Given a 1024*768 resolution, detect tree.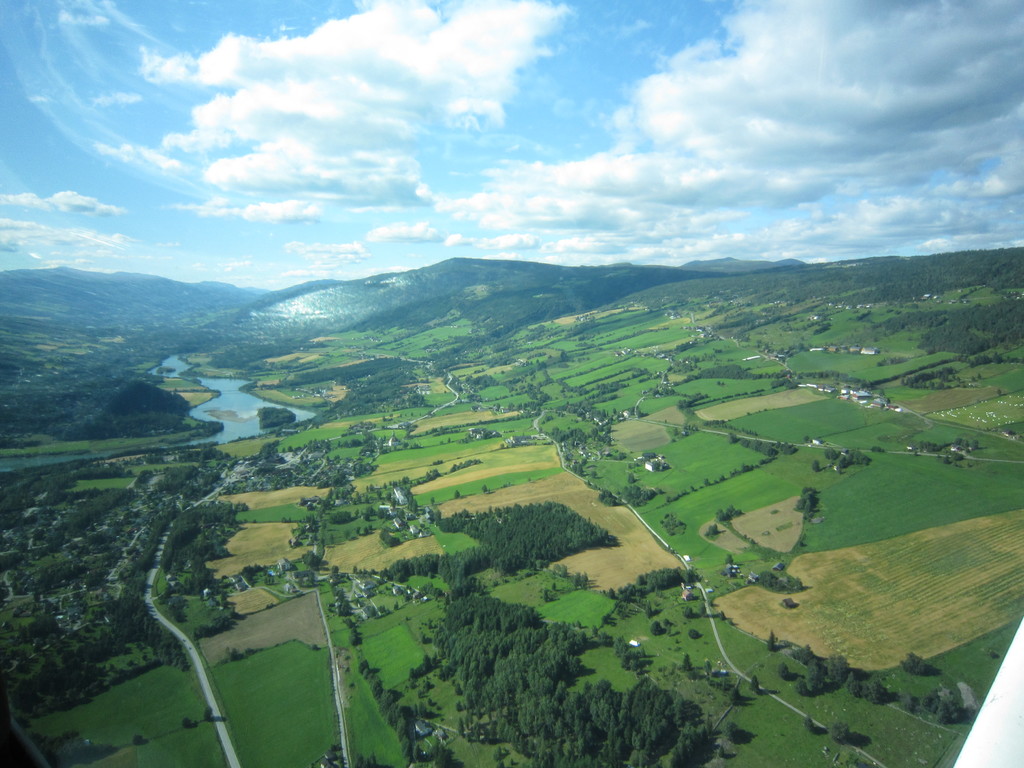
{"x1": 779, "y1": 658, "x2": 788, "y2": 682}.
